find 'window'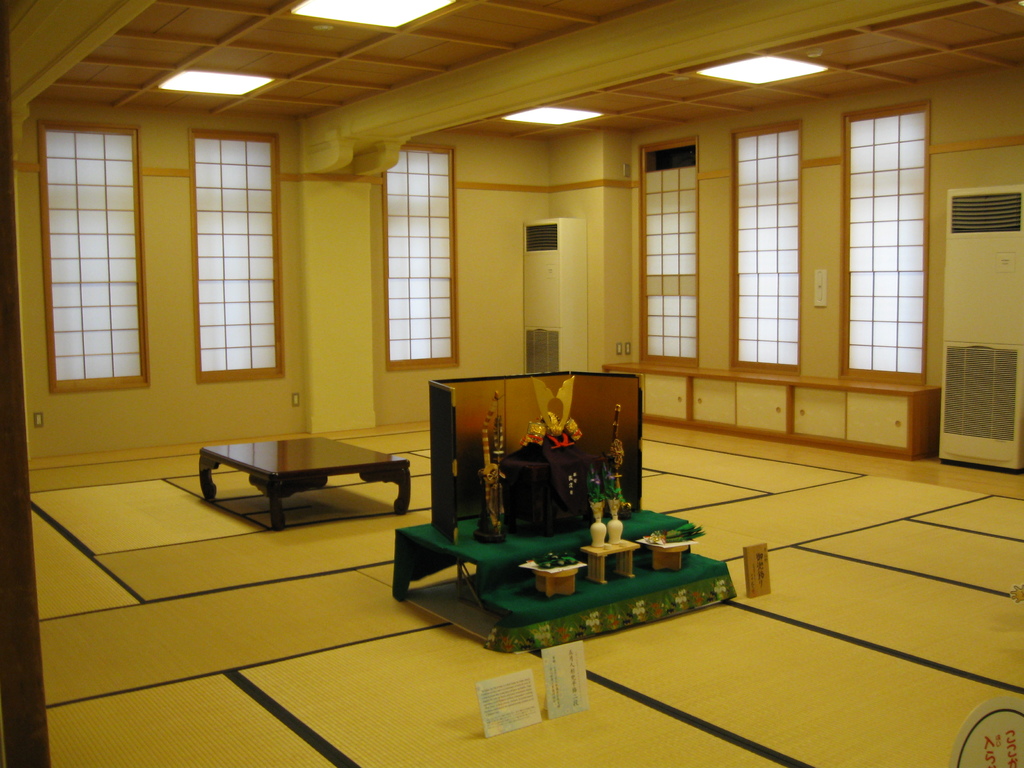
[380,141,463,379]
